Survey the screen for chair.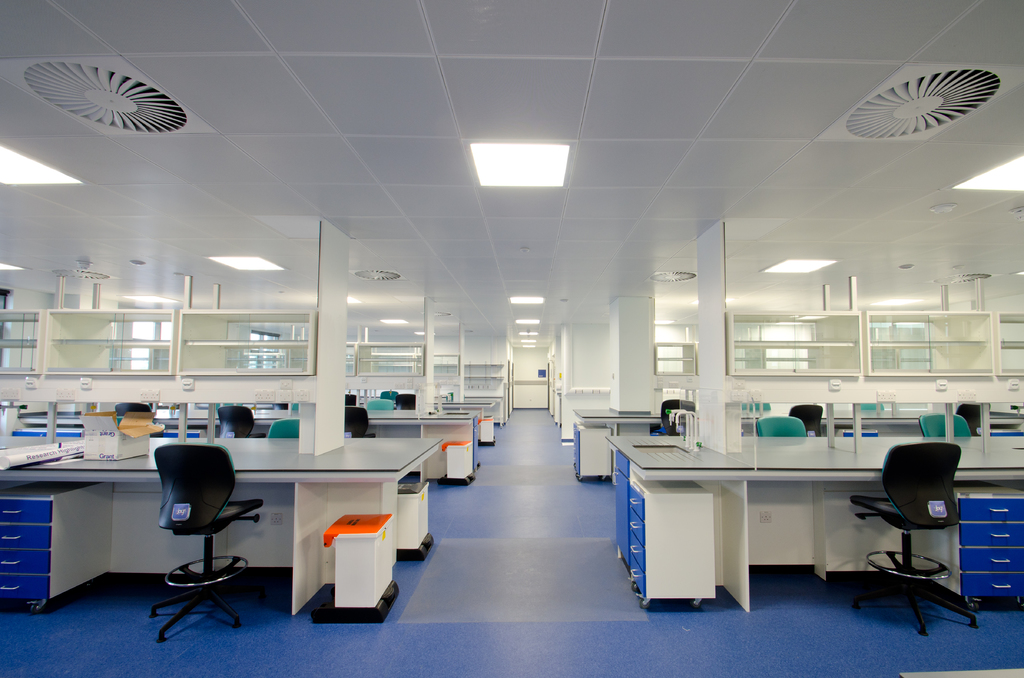
Survey found: BBox(853, 436, 968, 636).
